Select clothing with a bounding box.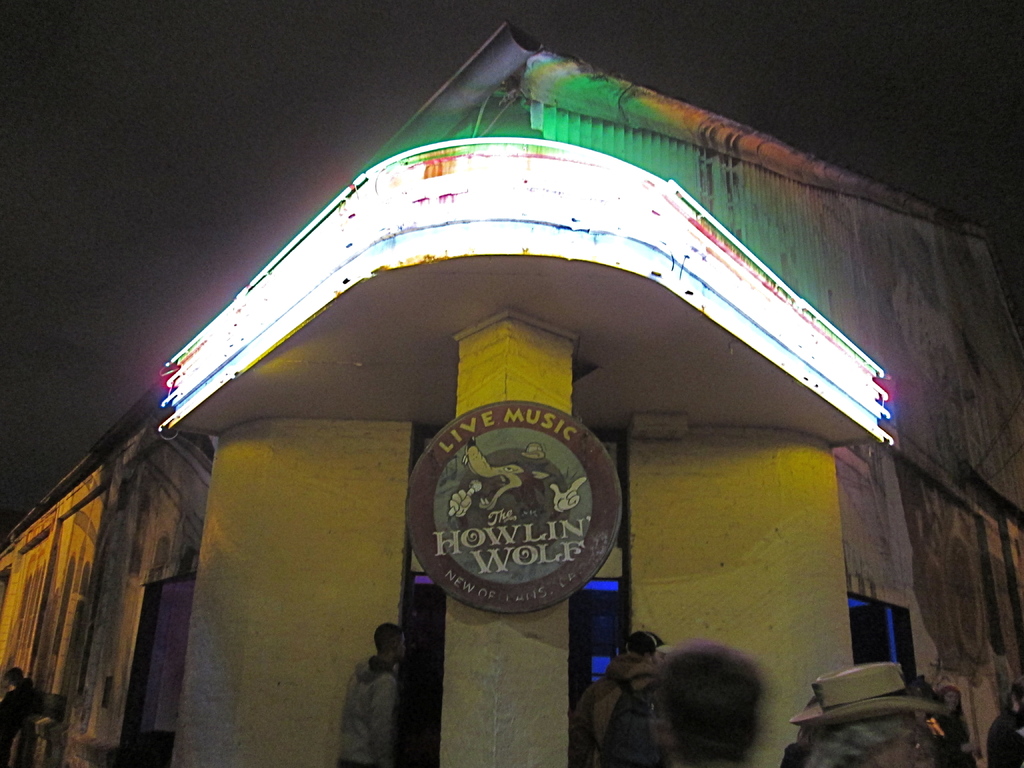
l=563, t=653, r=672, b=767.
